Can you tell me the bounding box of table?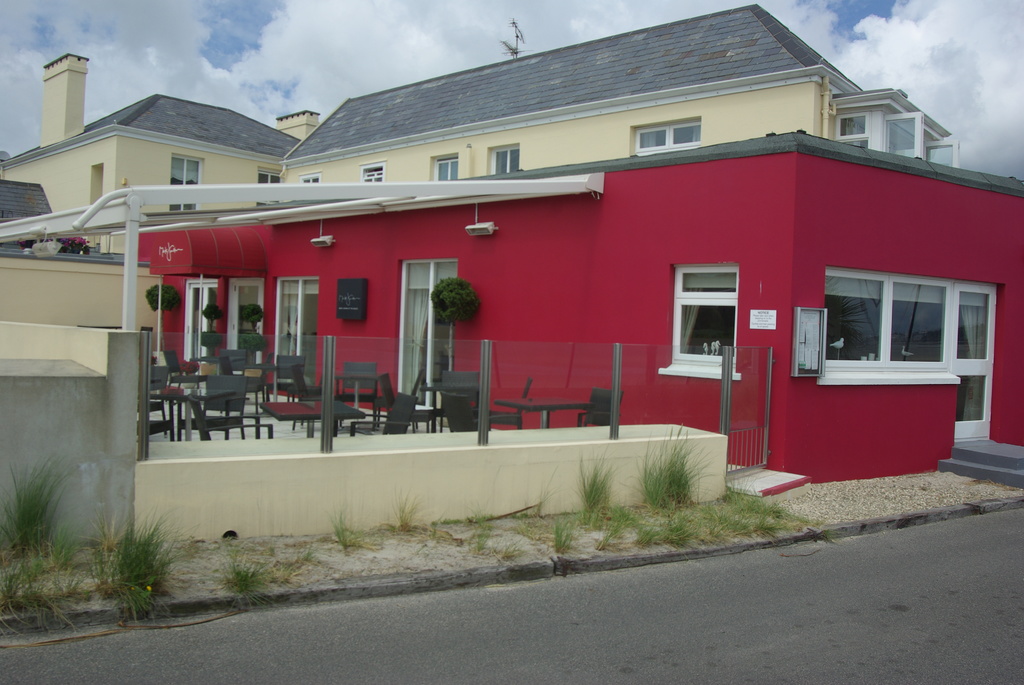
259:395:366:437.
